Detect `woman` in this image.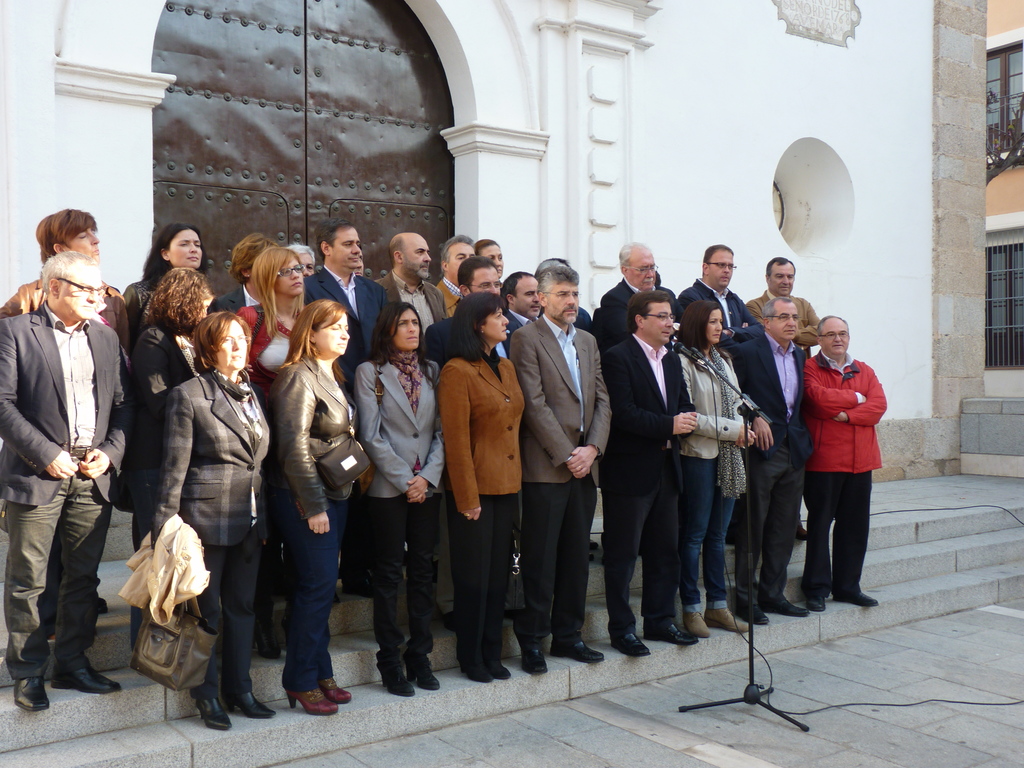
Detection: Rect(436, 294, 525, 683).
